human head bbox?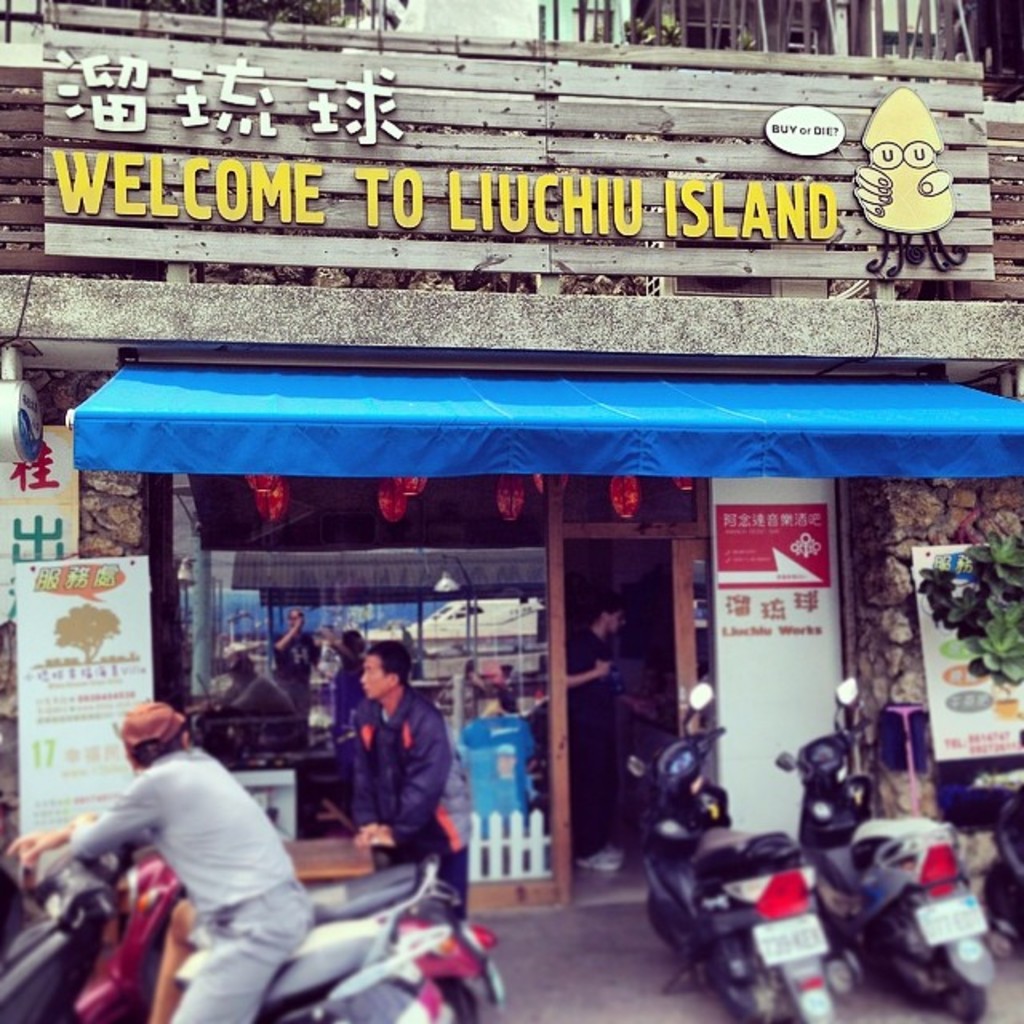
(352,635,414,696)
